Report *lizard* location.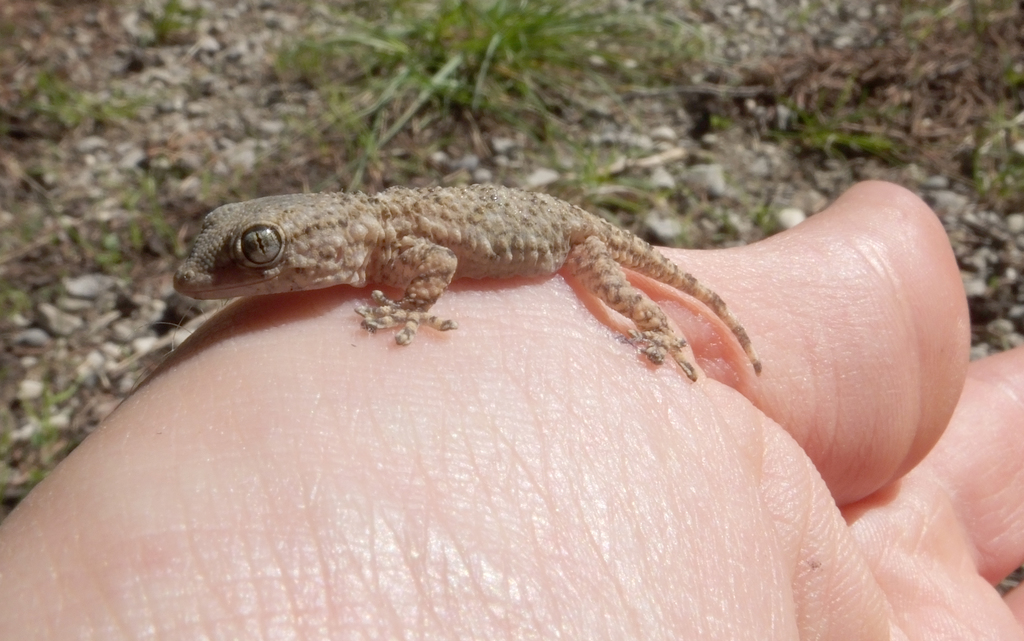
Report: 164, 184, 772, 409.
